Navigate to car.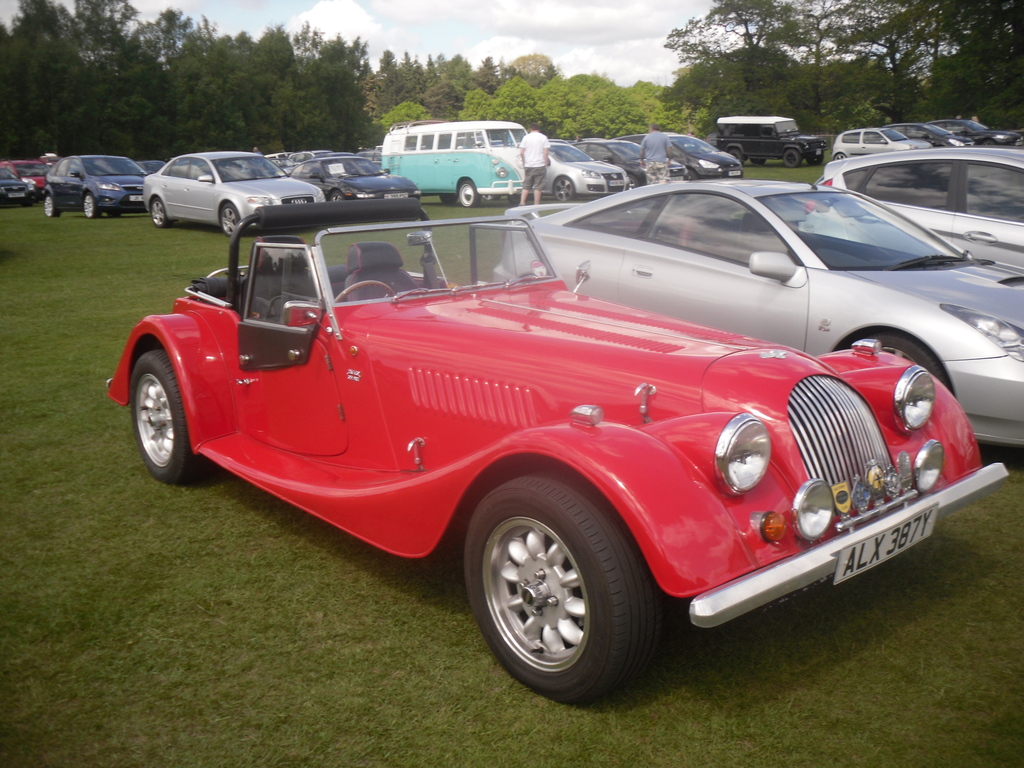
Navigation target: 833 130 933 158.
